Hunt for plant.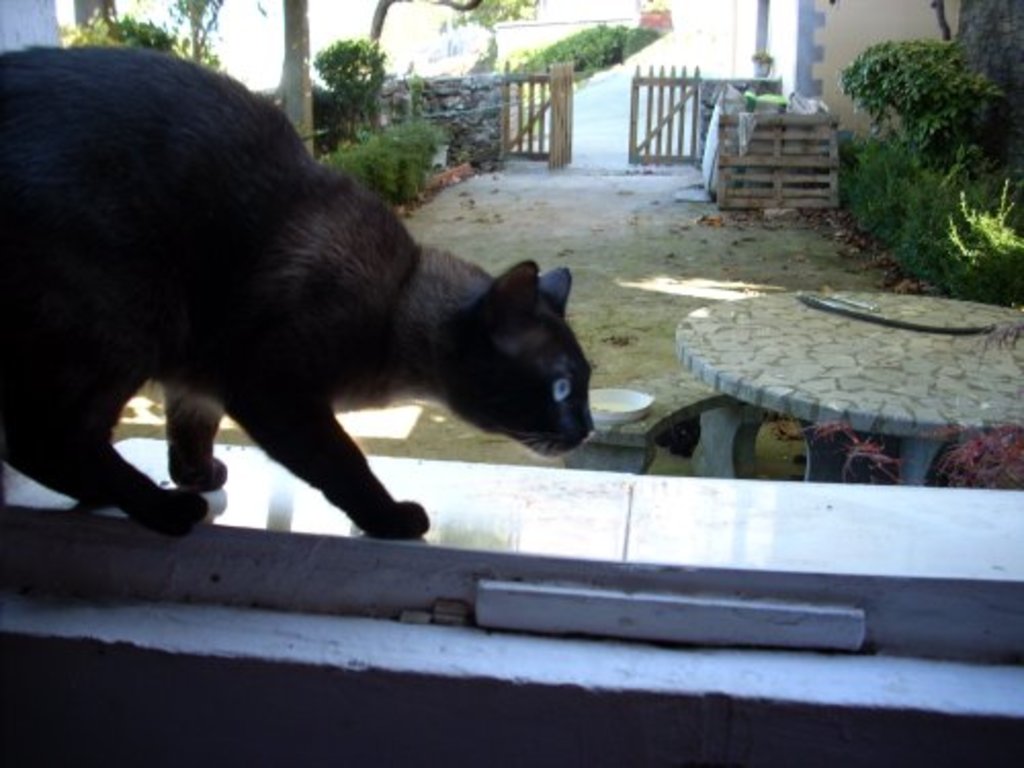
Hunted down at bbox=(936, 412, 1022, 494).
